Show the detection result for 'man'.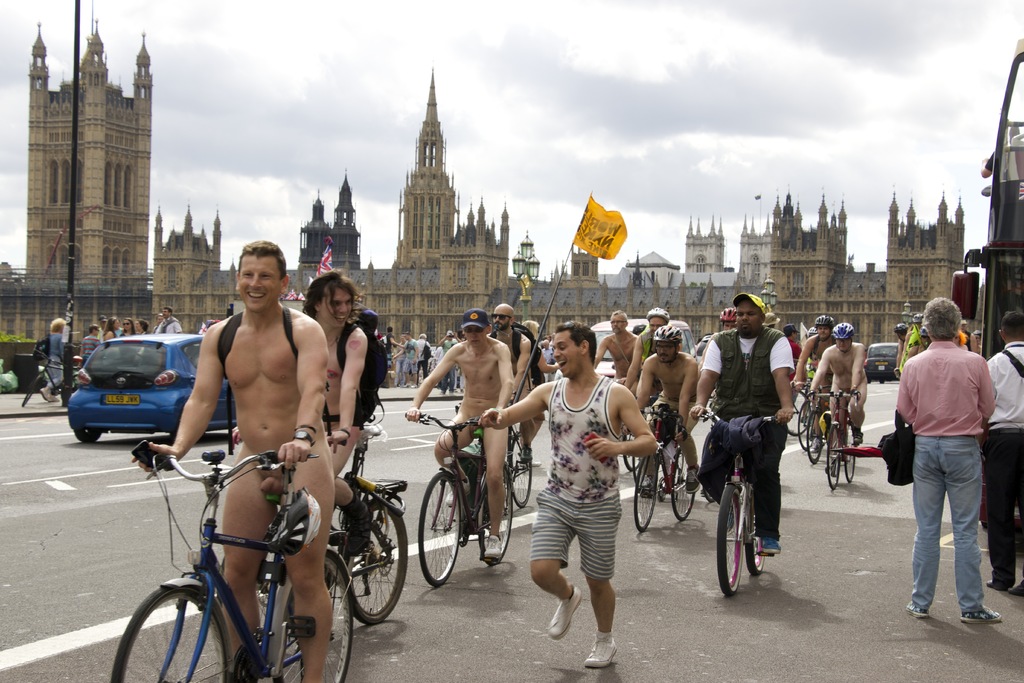
[x1=128, y1=238, x2=342, y2=682].
